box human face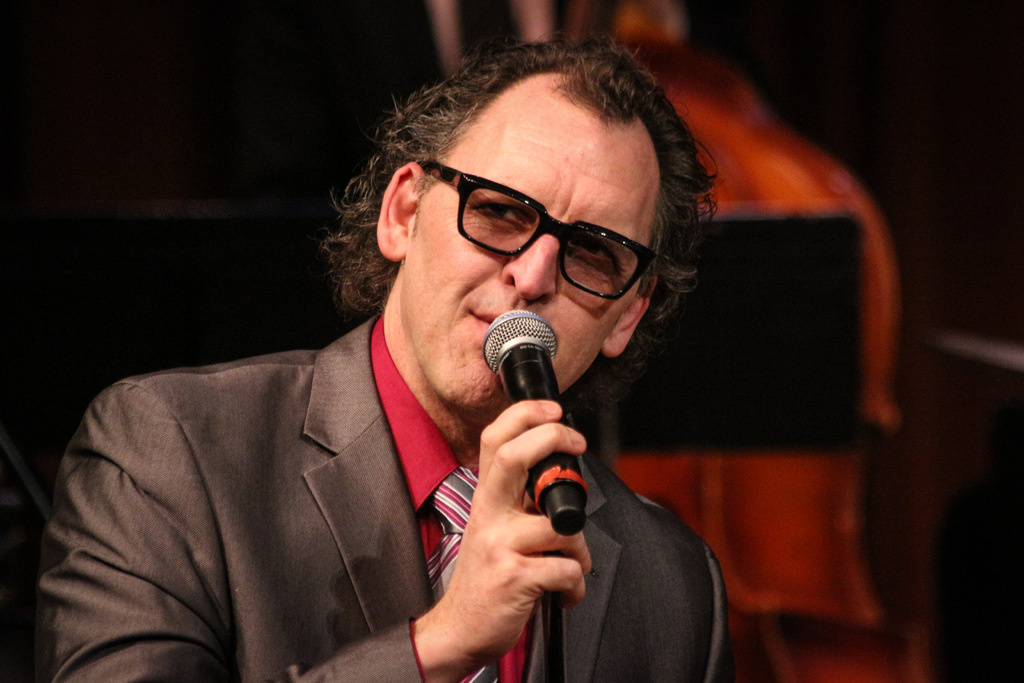
{"left": 402, "top": 105, "right": 660, "bottom": 404}
